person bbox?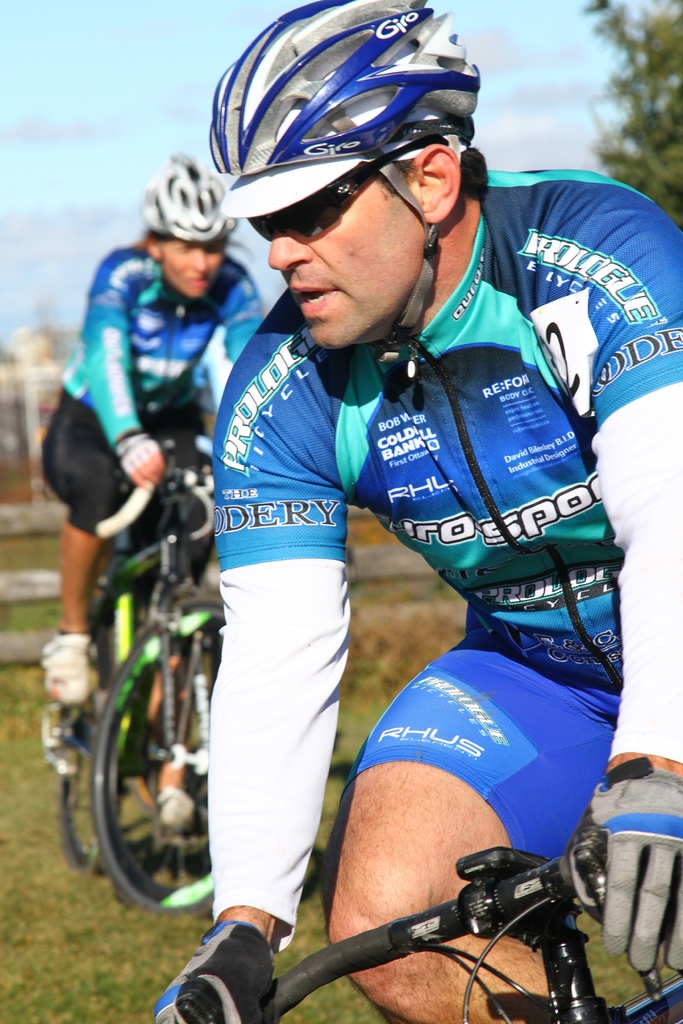
(151, 0, 682, 1023)
